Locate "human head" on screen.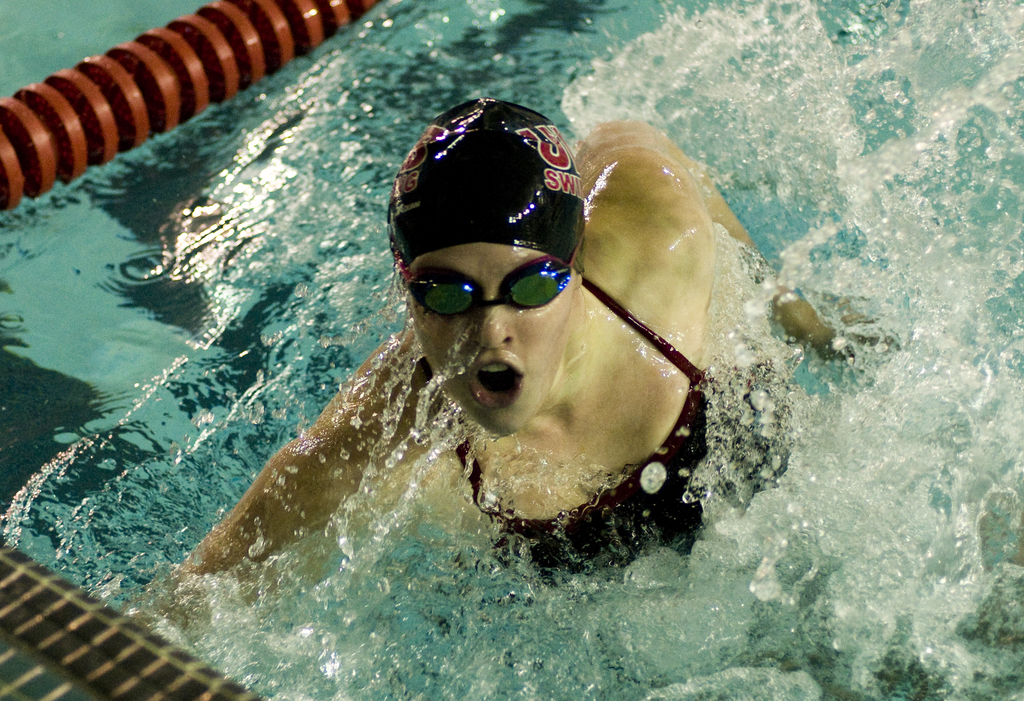
On screen at [left=394, top=241, right=582, bottom=434].
